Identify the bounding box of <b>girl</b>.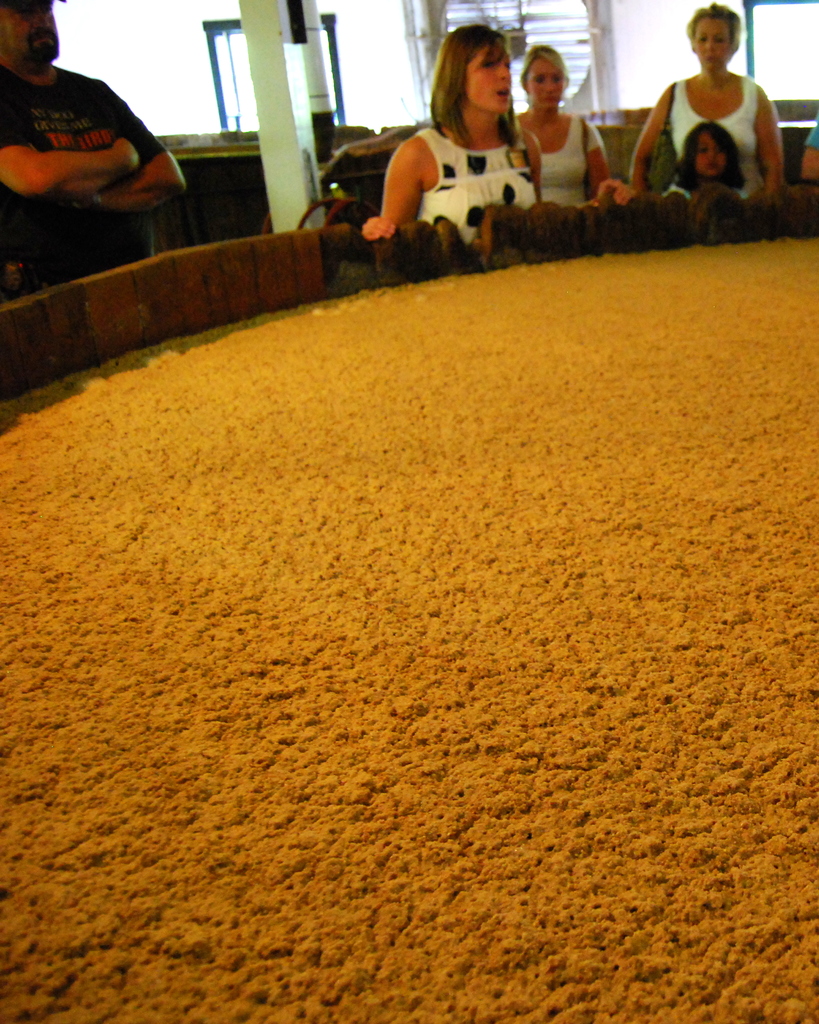
x1=660, y1=121, x2=754, y2=209.
